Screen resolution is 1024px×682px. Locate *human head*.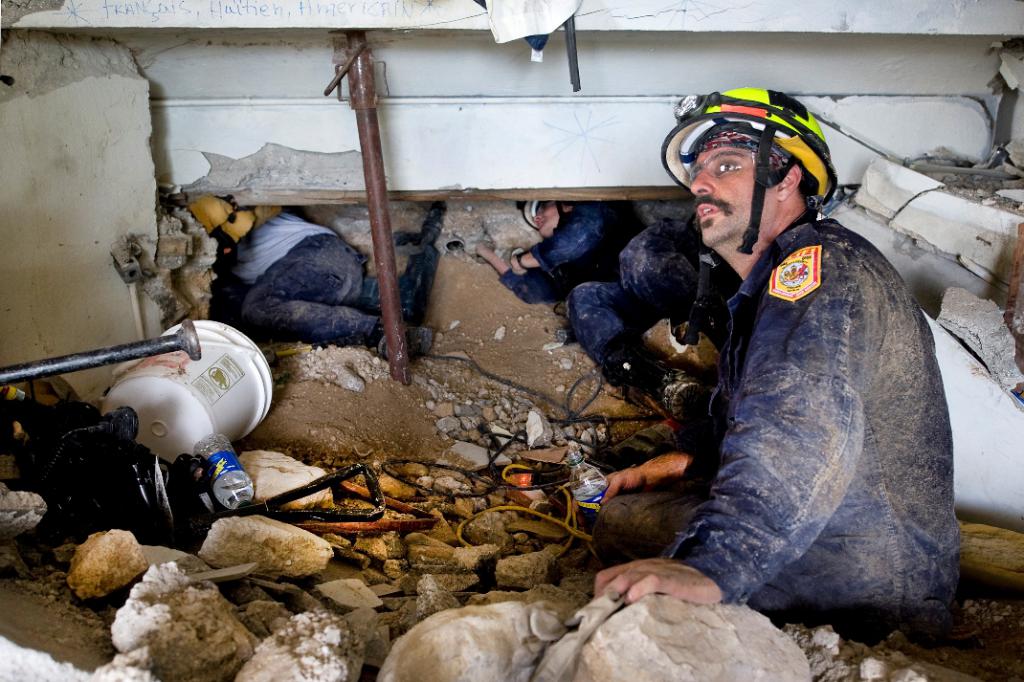
box(688, 137, 824, 247).
